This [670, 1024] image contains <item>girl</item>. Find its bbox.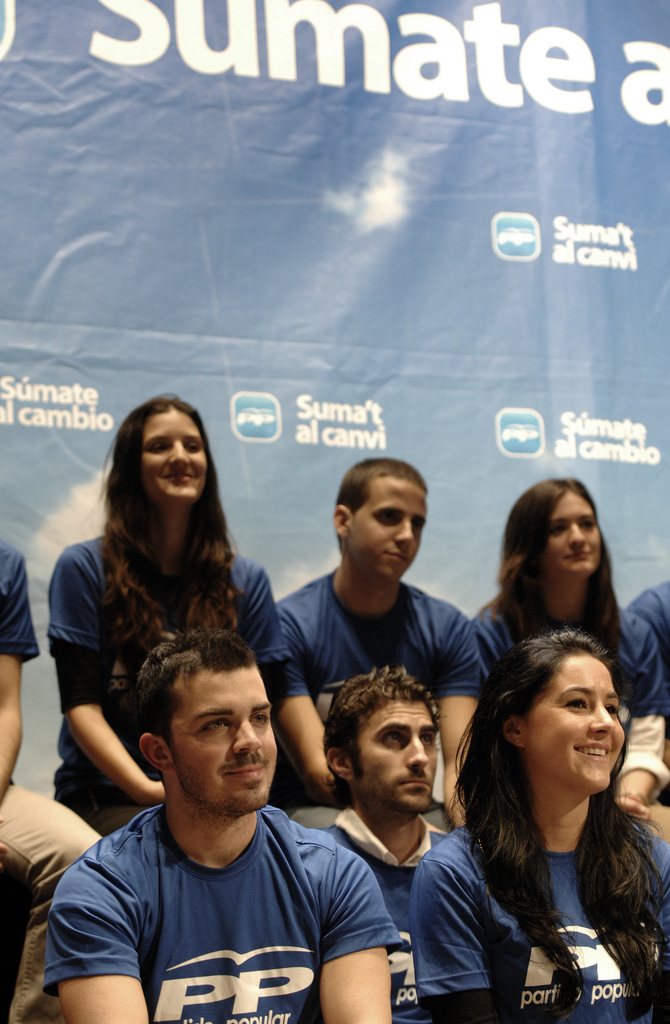
x1=43 y1=391 x2=275 y2=830.
